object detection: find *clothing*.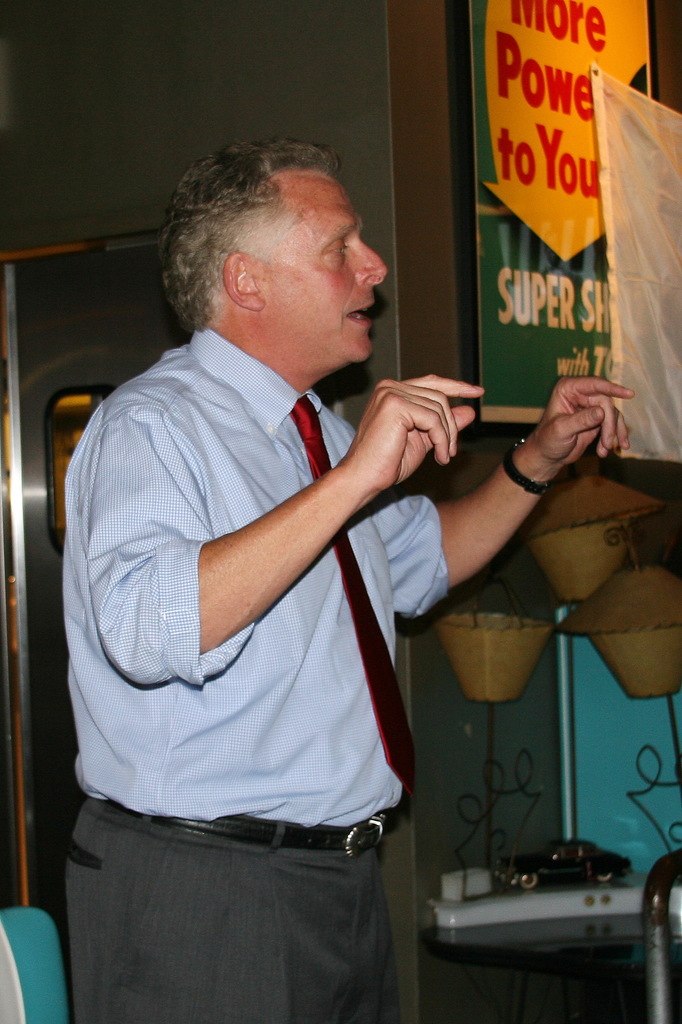
crop(60, 288, 500, 989).
